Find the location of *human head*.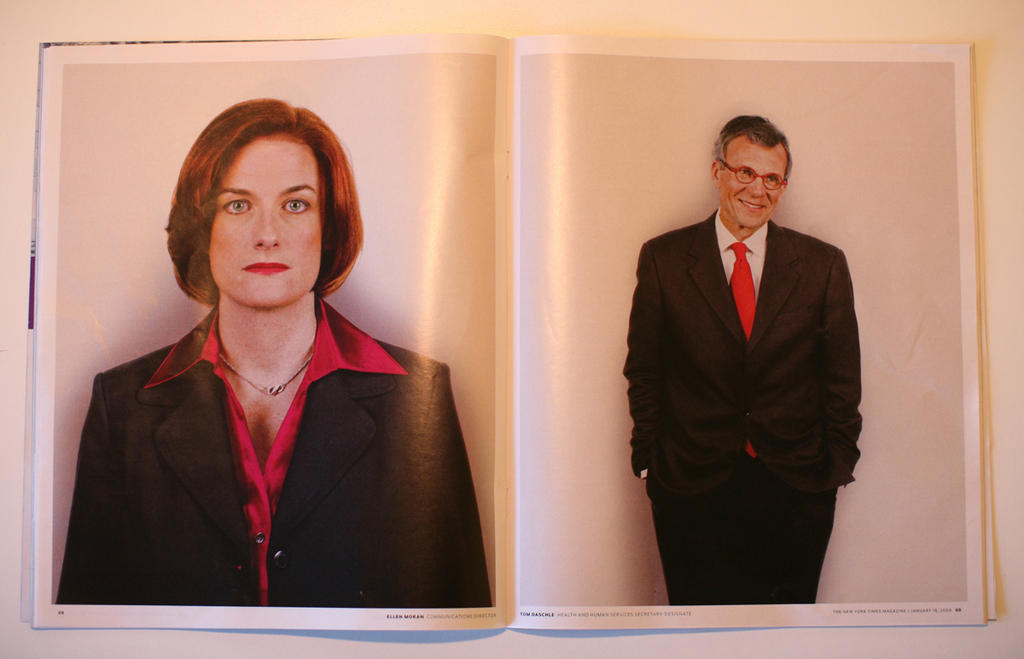
Location: box(165, 99, 340, 312).
